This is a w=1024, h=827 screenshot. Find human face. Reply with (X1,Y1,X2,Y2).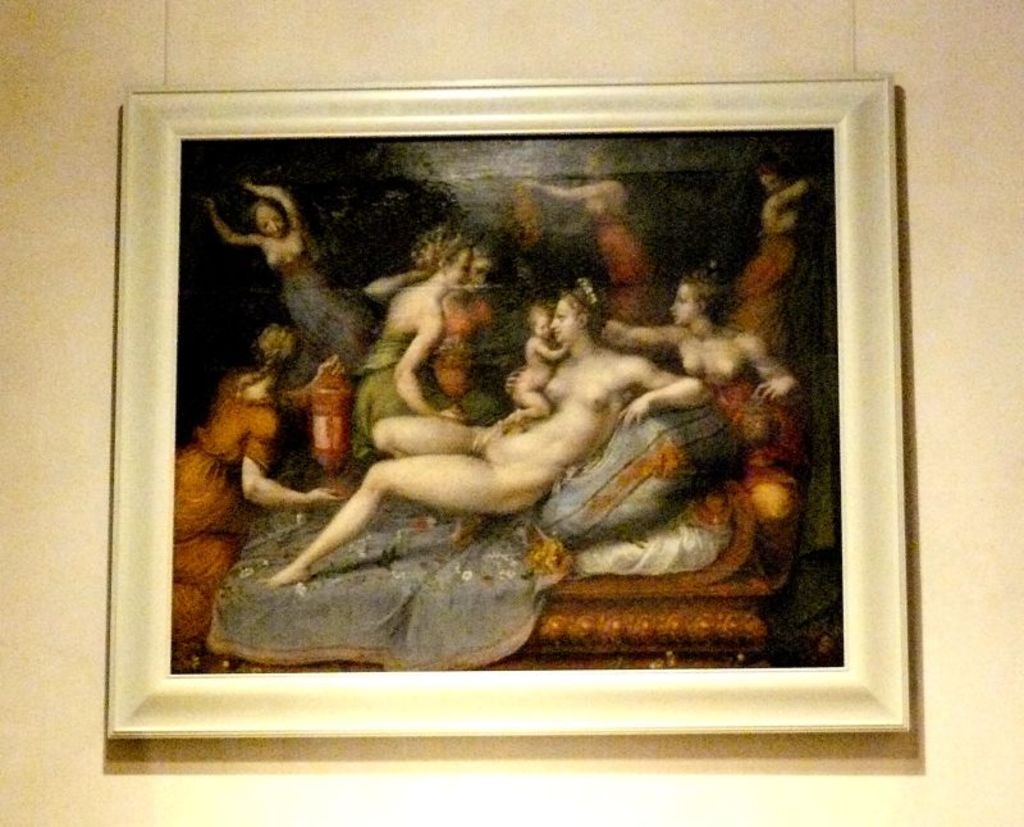
(439,247,466,287).
